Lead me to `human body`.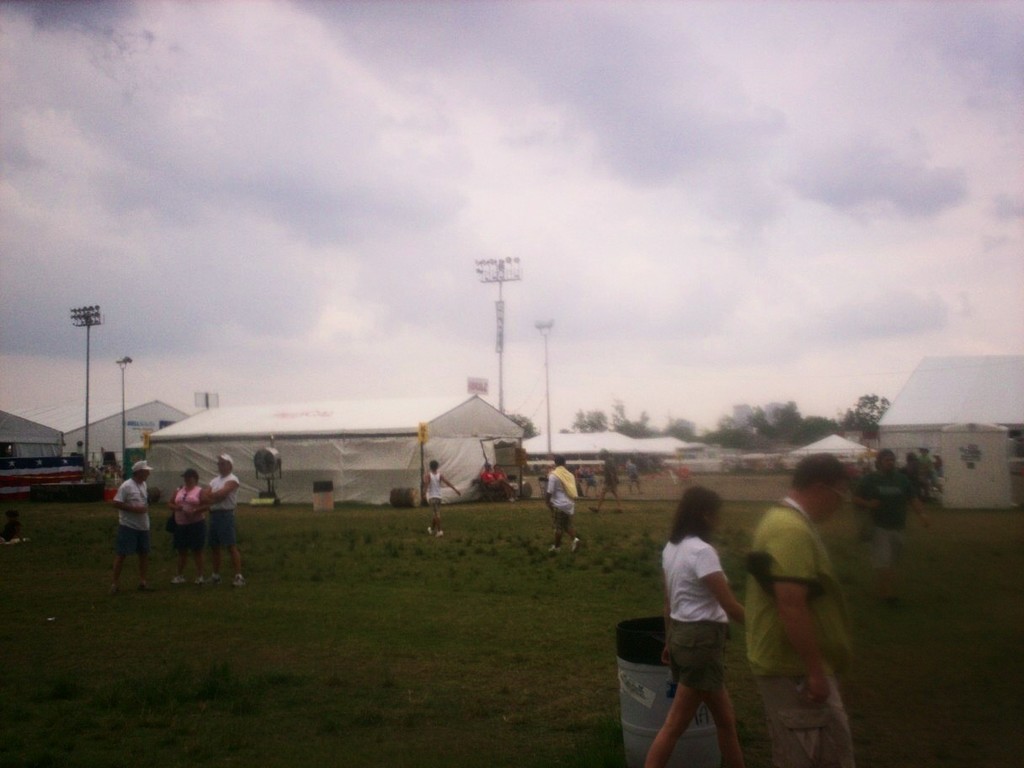
Lead to x1=588, y1=459, x2=627, y2=512.
